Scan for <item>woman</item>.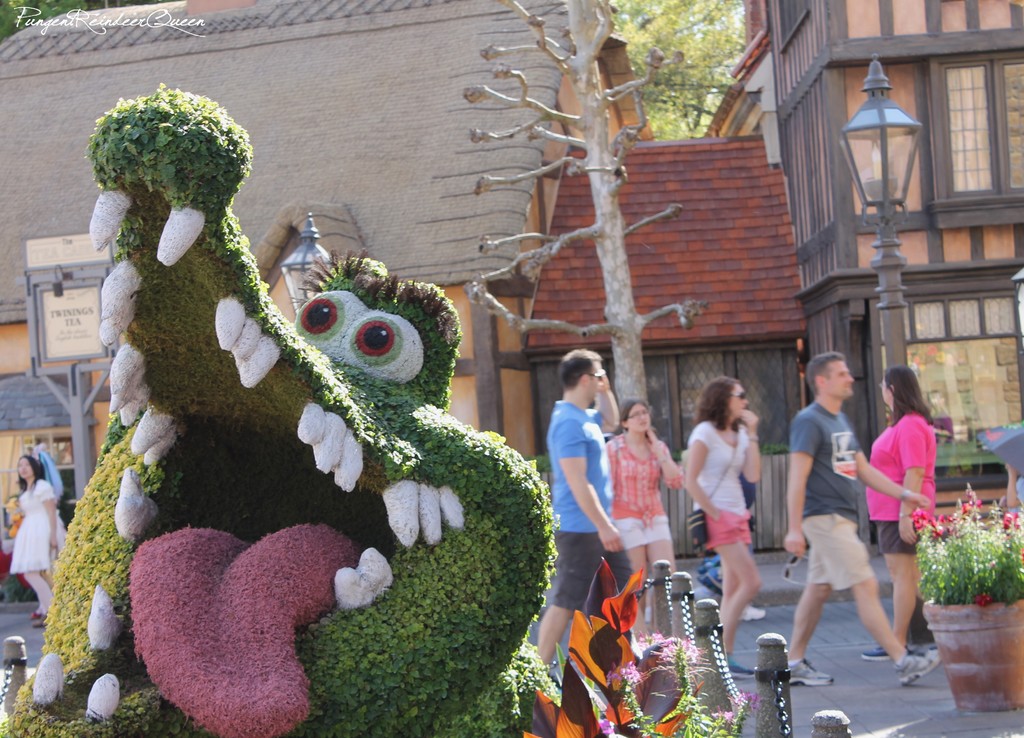
Scan result: locate(683, 374, 764, 674).
